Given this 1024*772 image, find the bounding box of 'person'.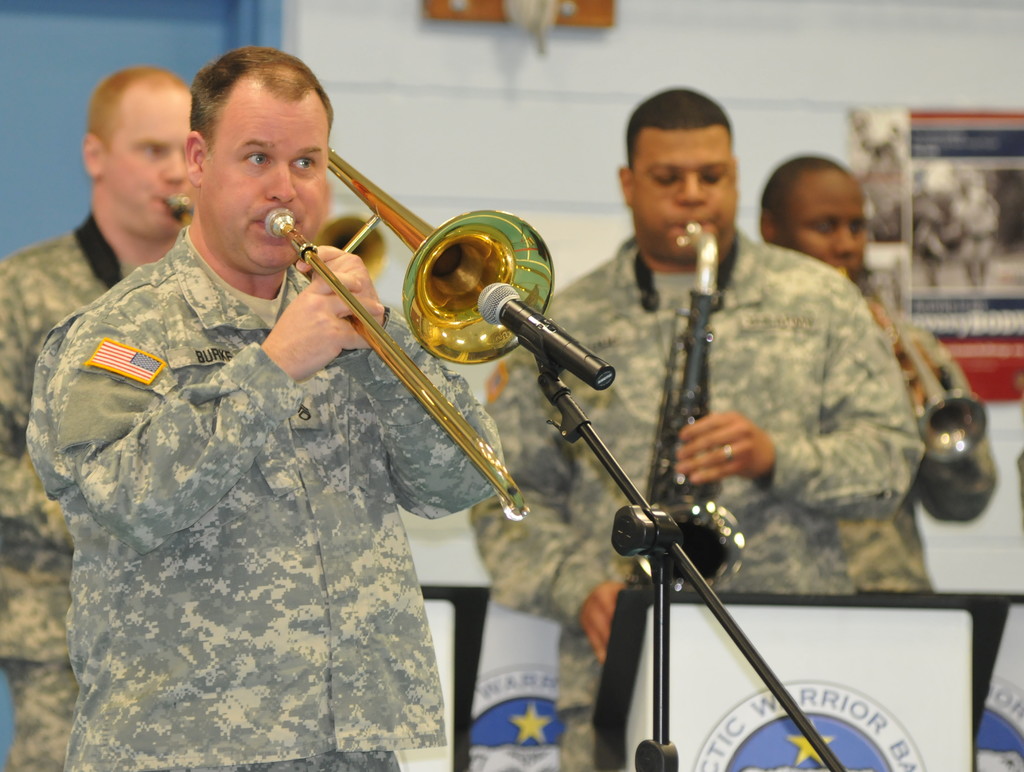
(24, 46, 506, 771).
